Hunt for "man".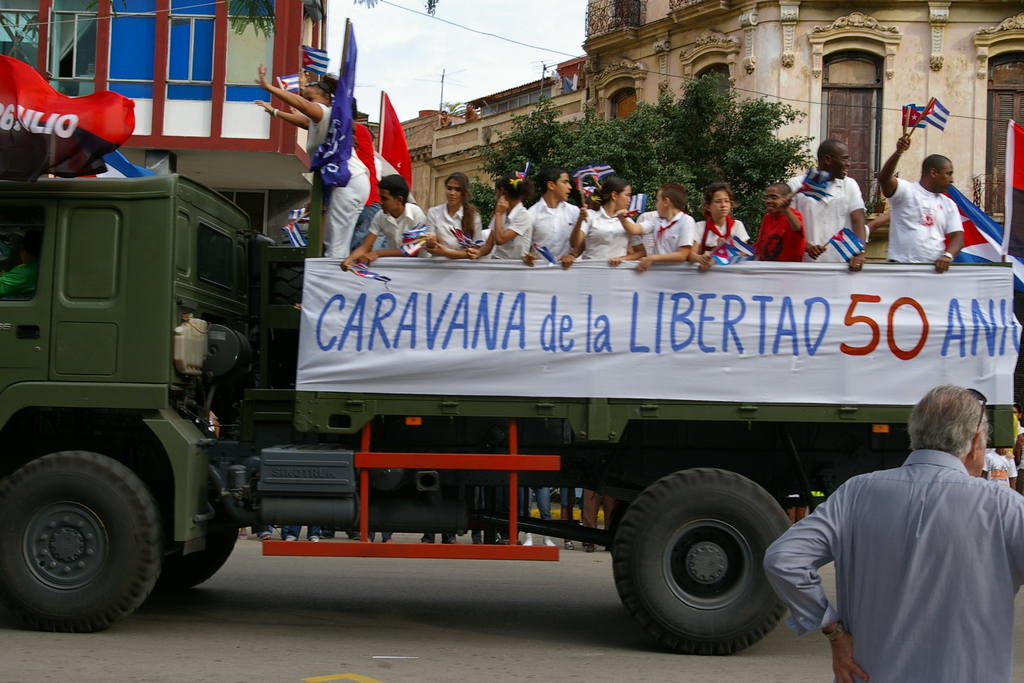
Hunted down at (left=339, top=174, right=427, bottom=270).
